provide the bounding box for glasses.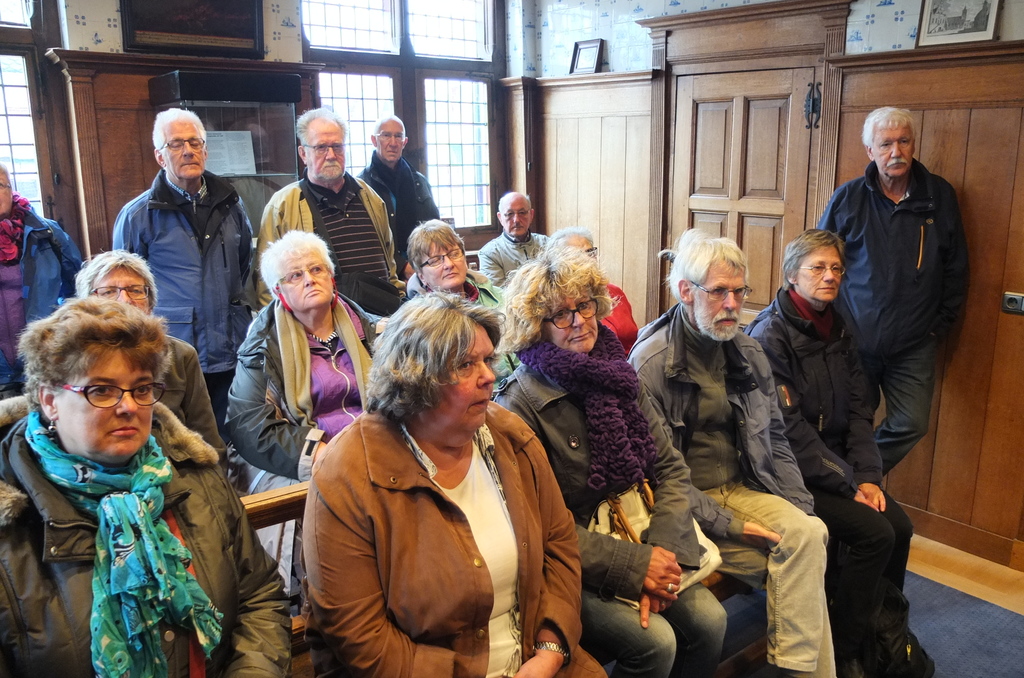
[0,179,13,190].
